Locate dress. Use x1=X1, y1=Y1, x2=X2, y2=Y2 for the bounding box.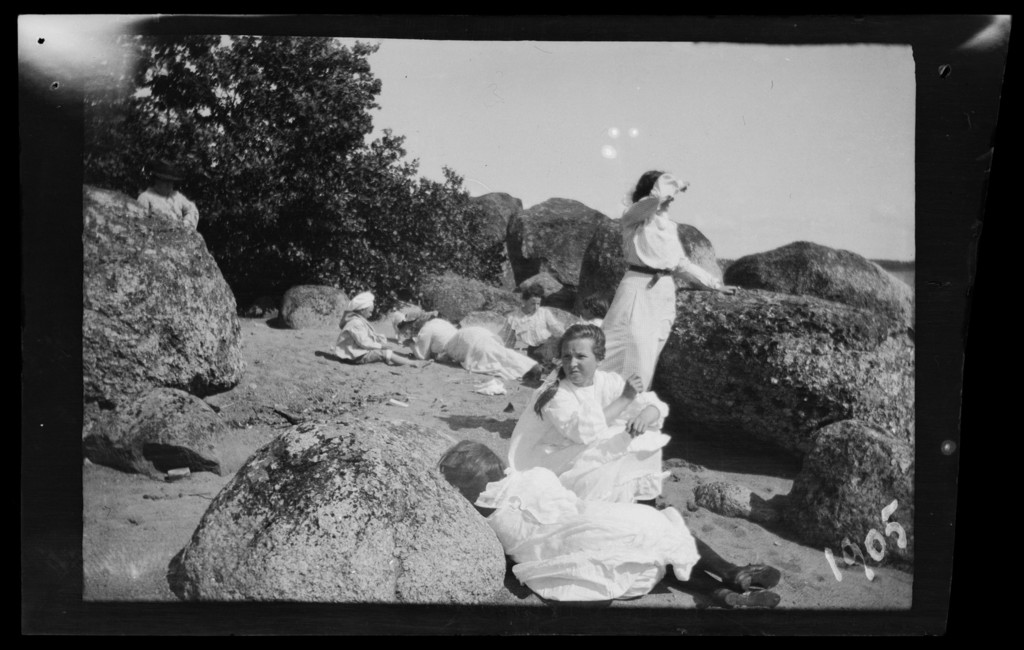
x1=593, y1=177, x2=714, y2=391.
